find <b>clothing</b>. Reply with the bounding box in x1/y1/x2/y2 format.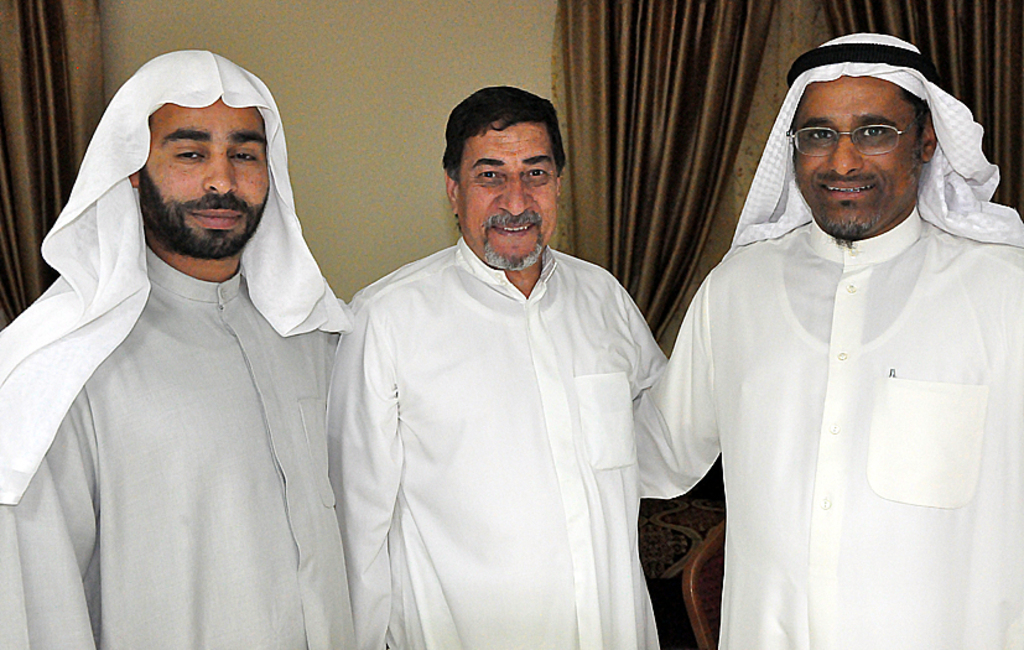
321/232/680/649.
